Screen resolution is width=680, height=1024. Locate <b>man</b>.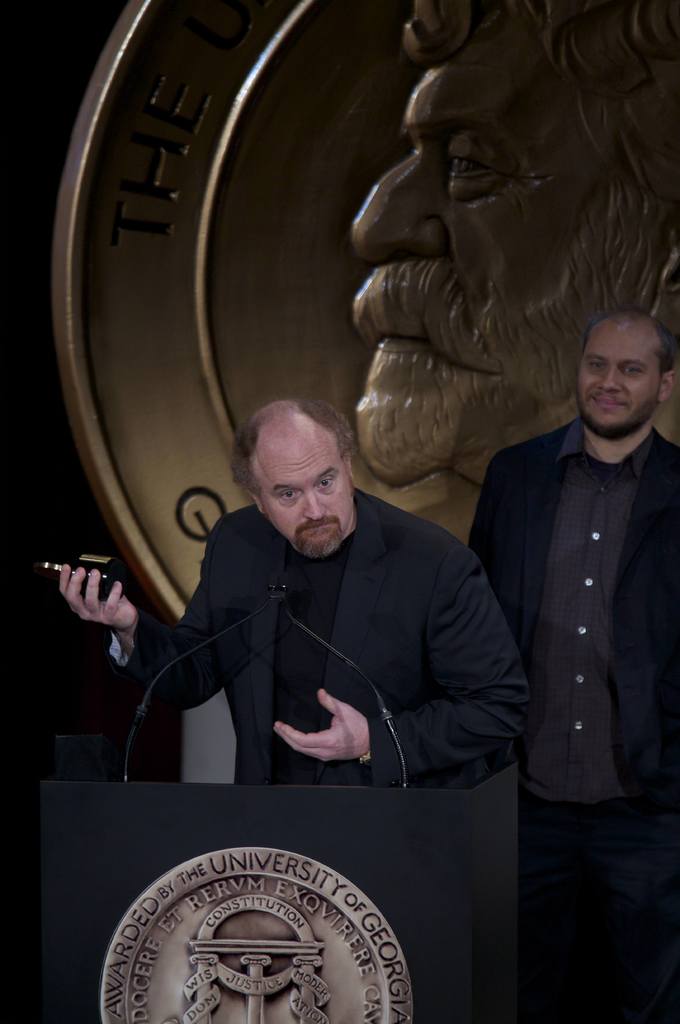
bbox=(52, 391, 530, 794).
